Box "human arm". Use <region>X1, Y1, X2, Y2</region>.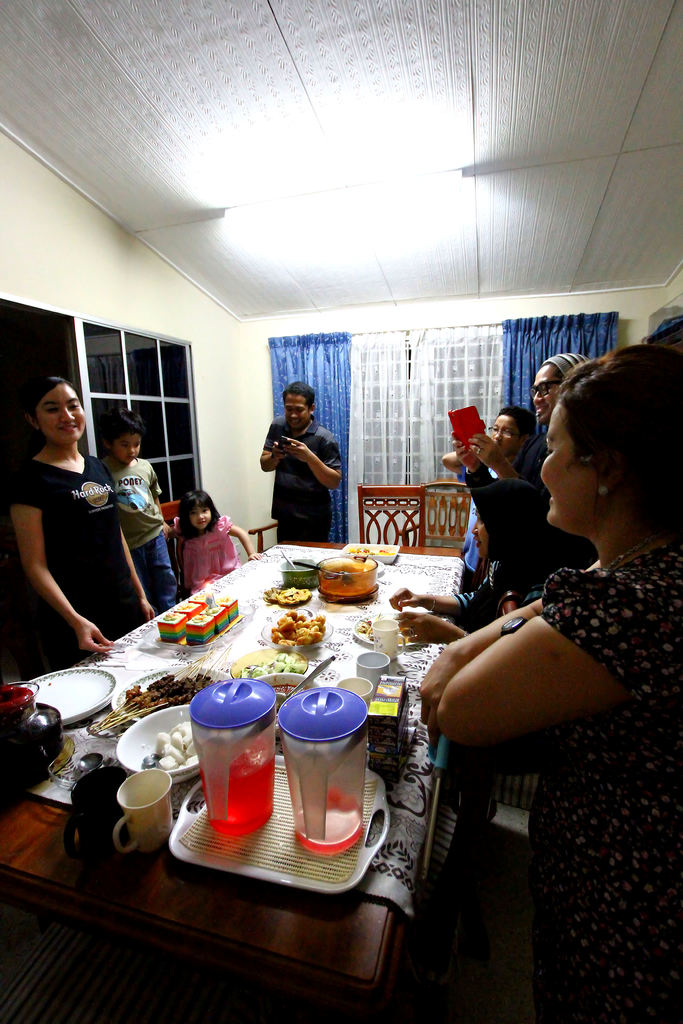
<region>397, 602, 468, 648</region>.
